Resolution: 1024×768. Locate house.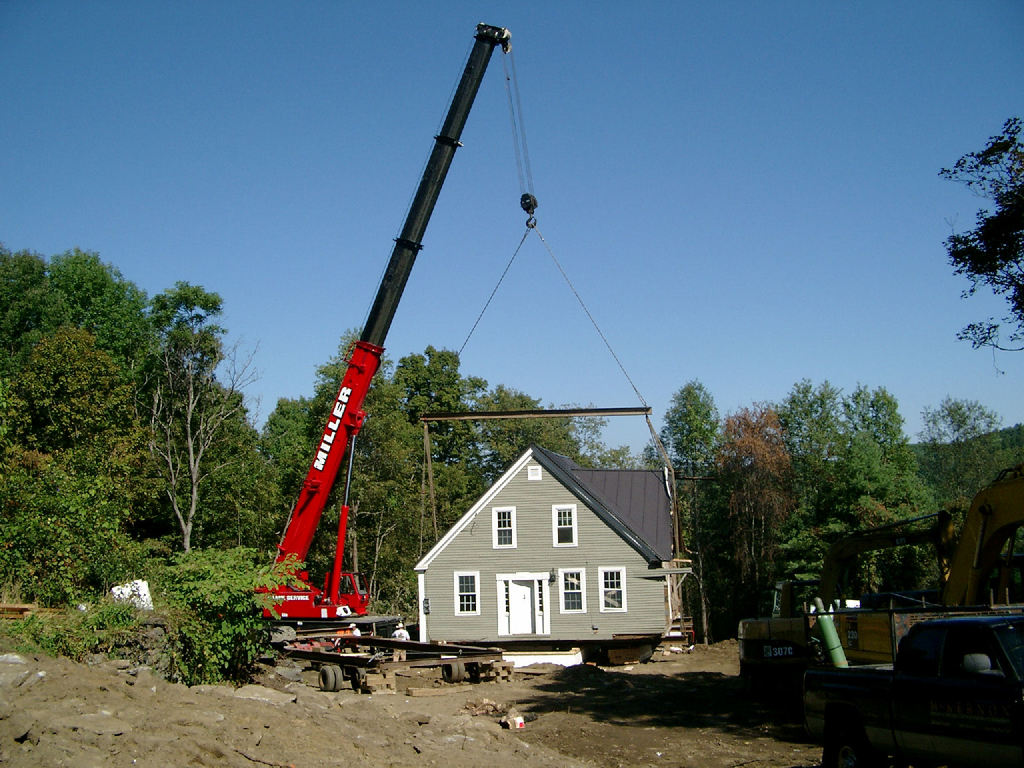
select_region(416, 443, 683, 642).
